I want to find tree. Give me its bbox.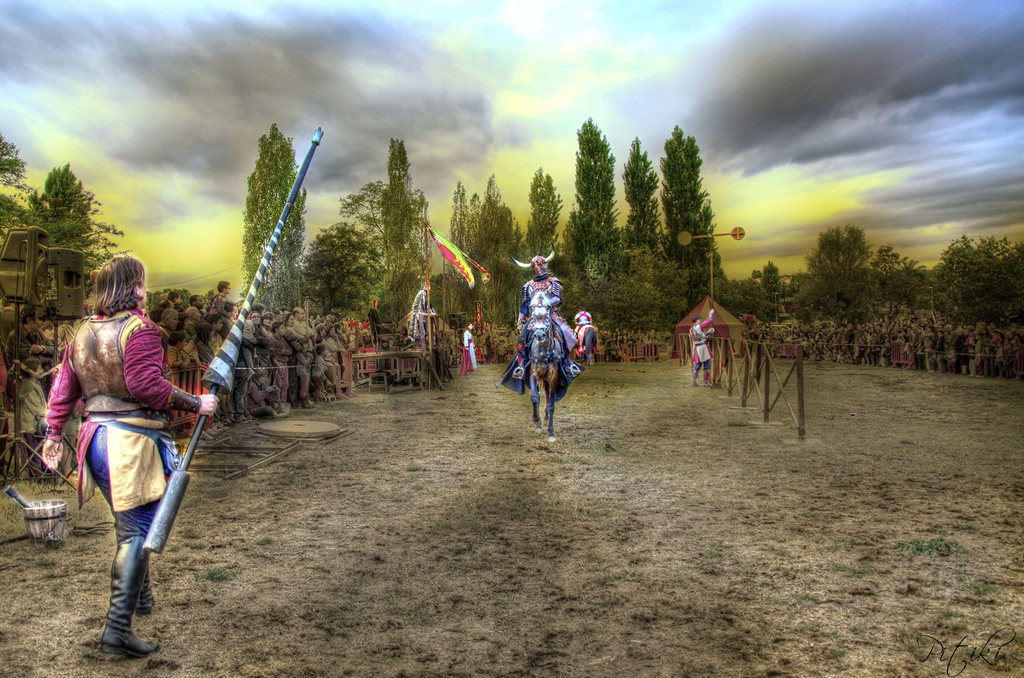
crop(440, 181, 483, 328).
